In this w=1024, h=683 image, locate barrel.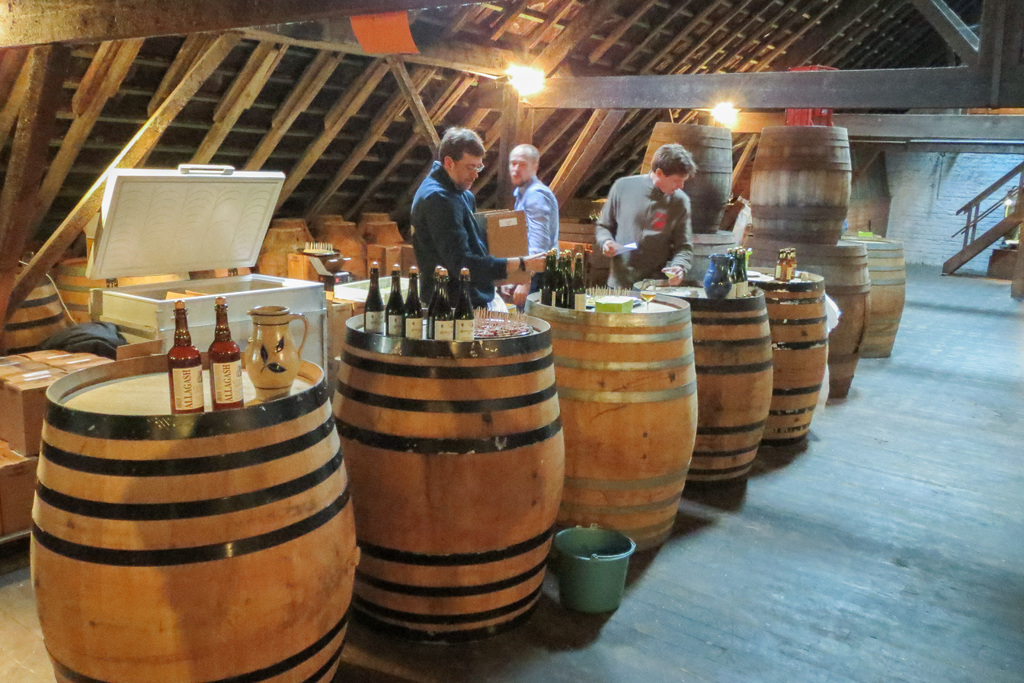
Bounding box: bbox(842, 240, 913, 359).
